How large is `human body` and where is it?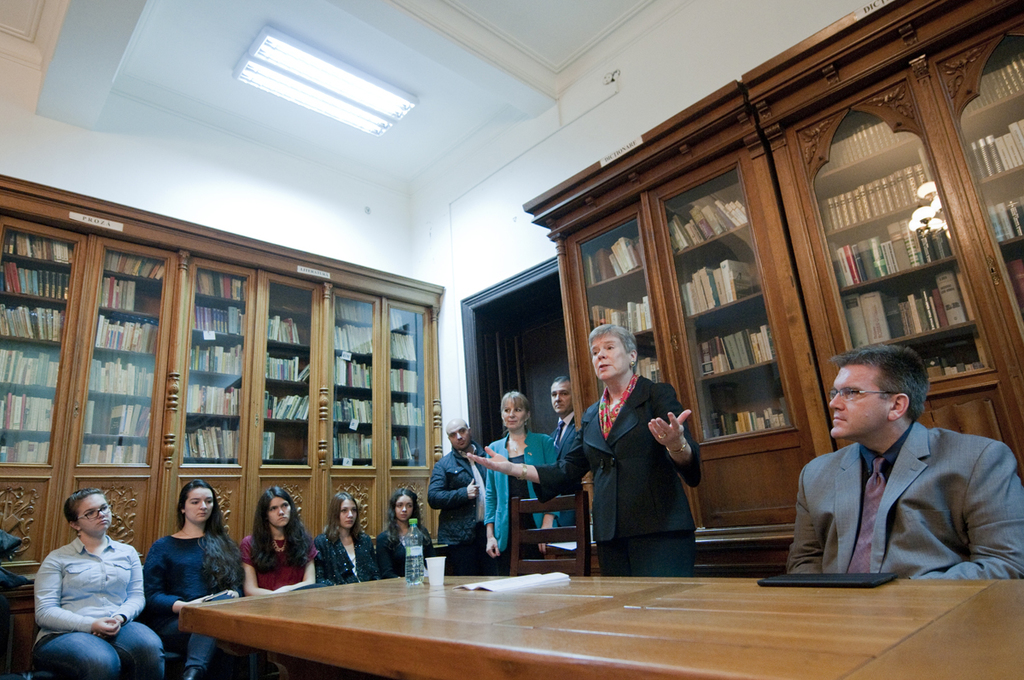
Bounding box: <bbox>463, 317, 705, 571</bbox>.
